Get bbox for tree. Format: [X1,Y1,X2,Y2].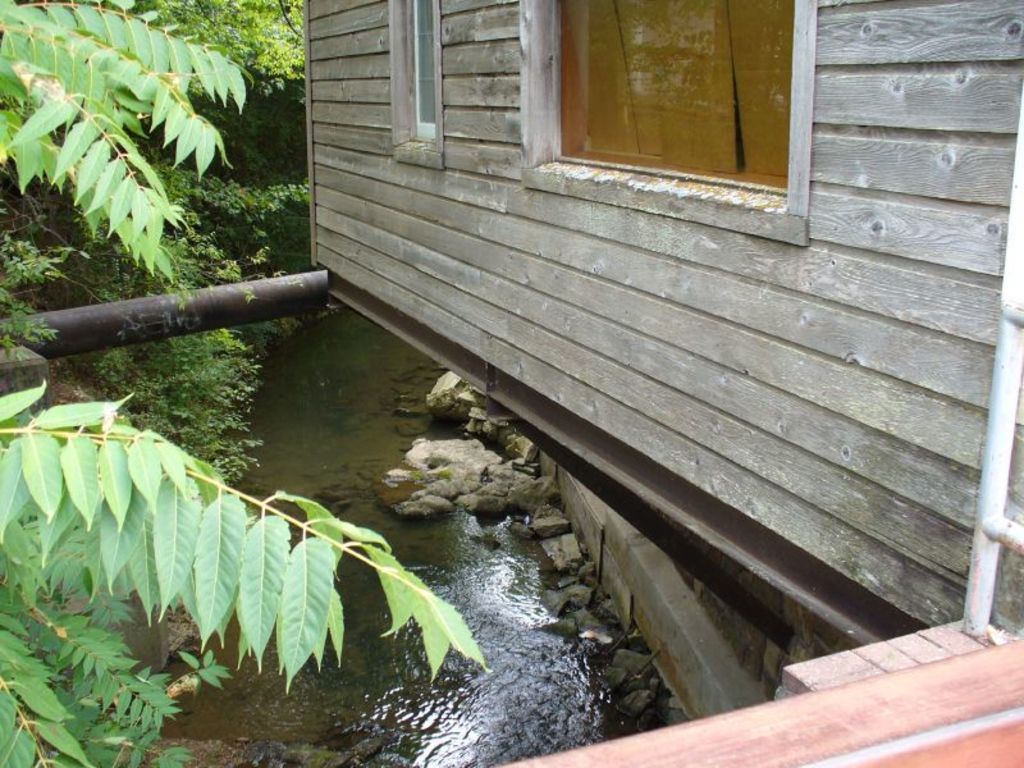
[0,0,481,764].
